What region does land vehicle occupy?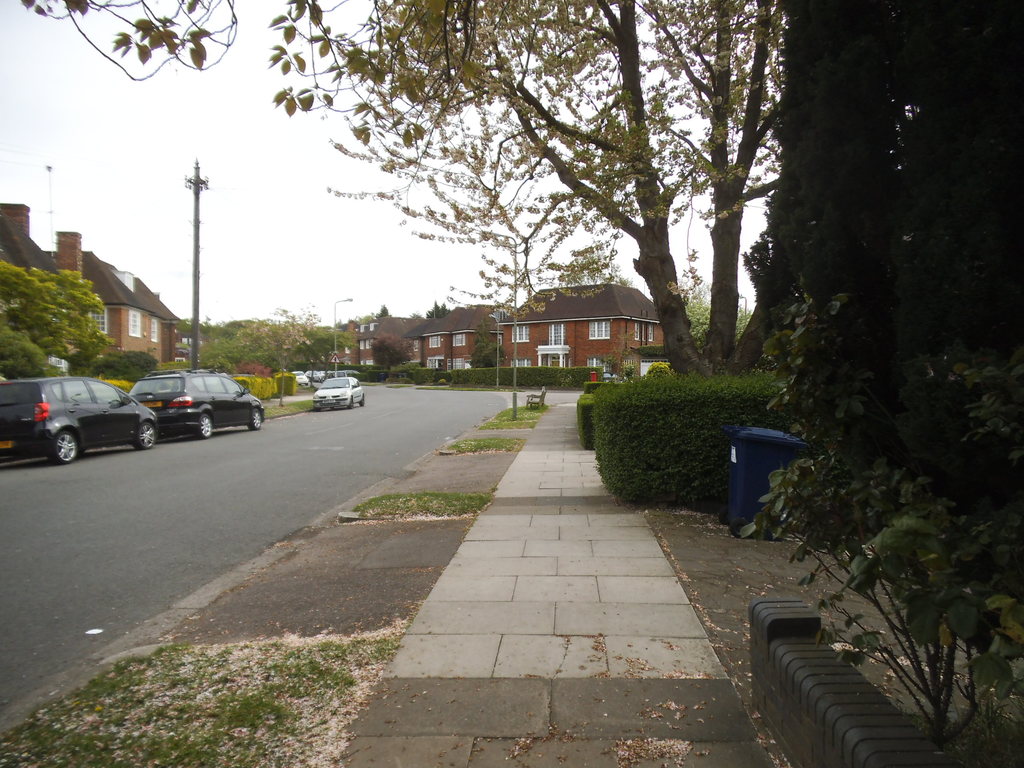
[131, 369, 264, 440].
